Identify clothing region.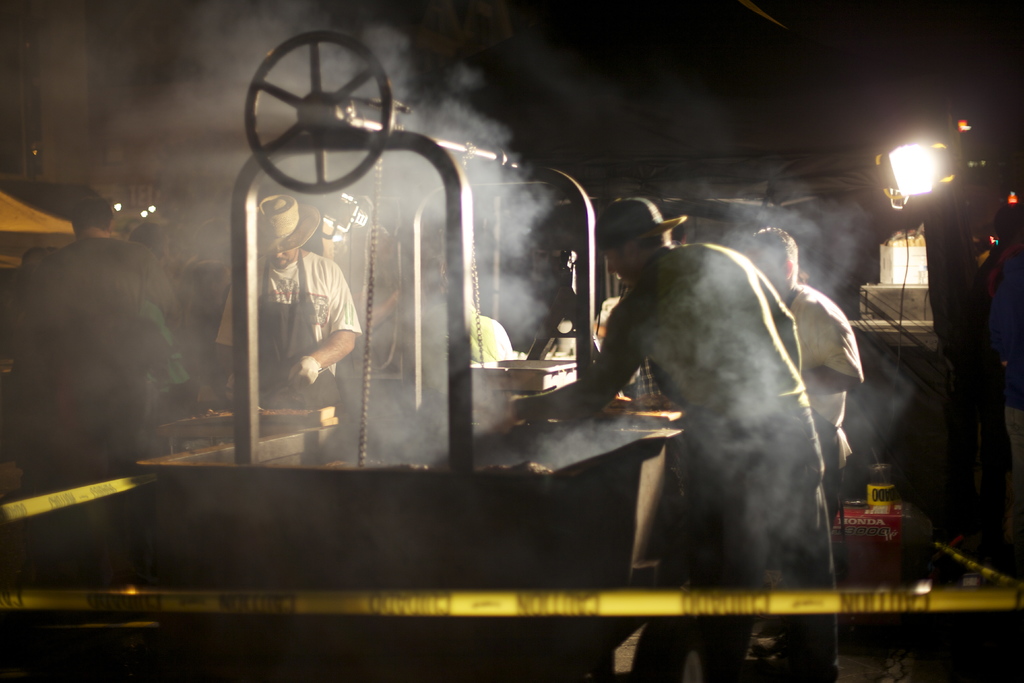
Region: [left=516, top=245, right=835, bottom=682].
